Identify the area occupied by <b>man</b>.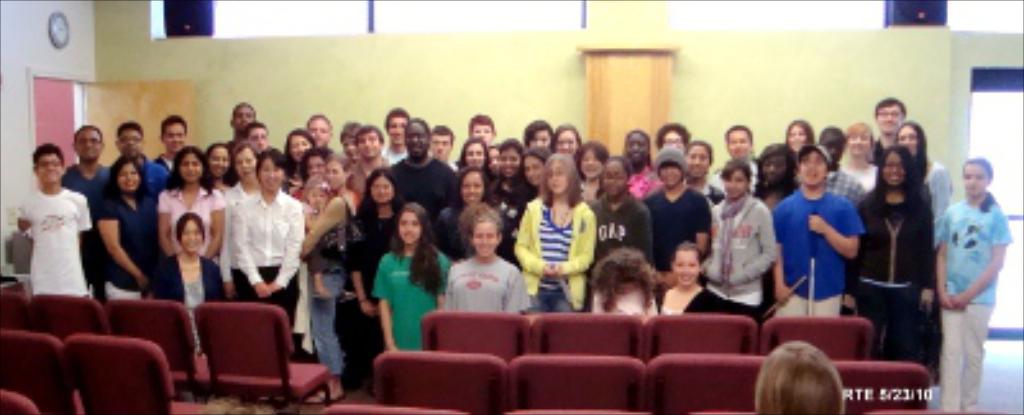
Area: <region>59, 120, 105, 287</region>.
